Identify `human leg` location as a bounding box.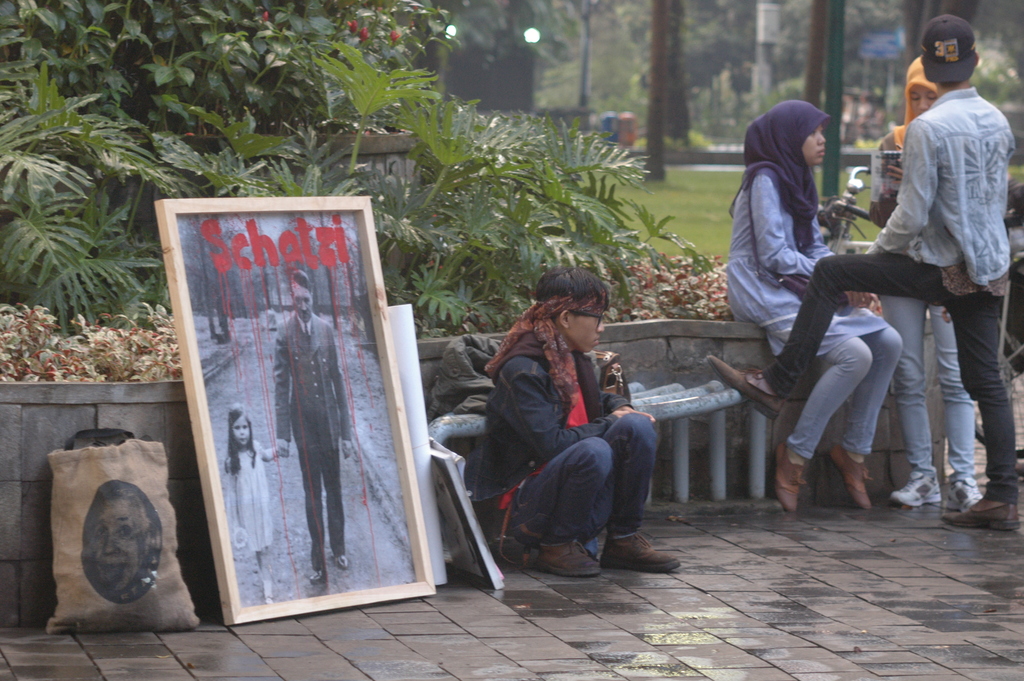
{"left": 824, "top": 303, "right": 897, "bottom": 508}.
